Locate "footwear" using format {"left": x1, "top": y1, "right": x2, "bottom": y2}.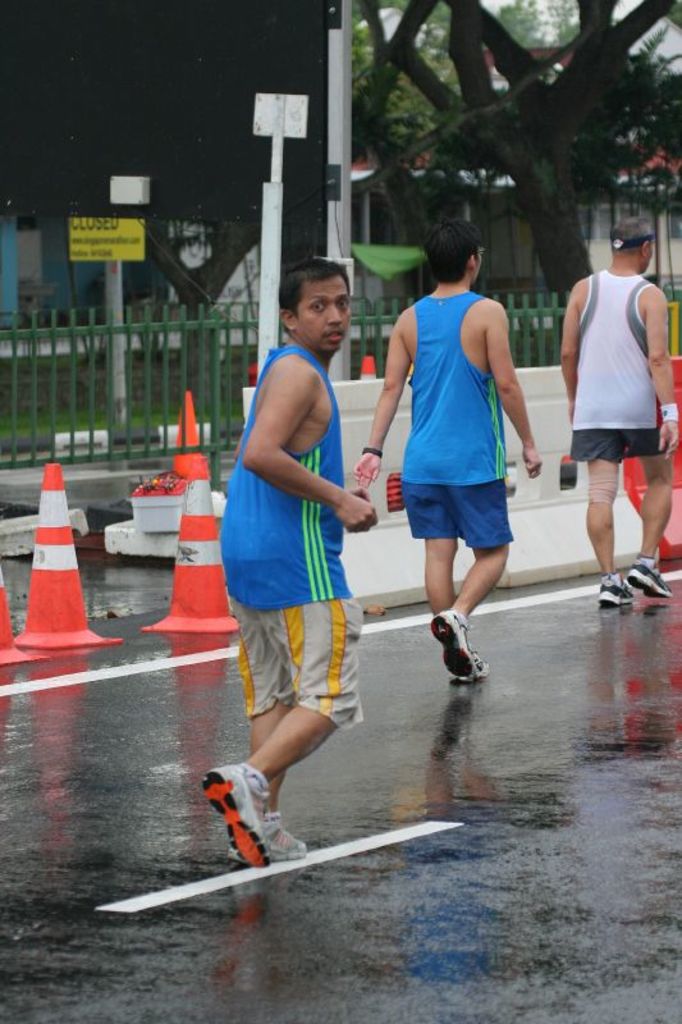
{"left": 595, "top": 575, "right": 624, "bottom": 605}.
